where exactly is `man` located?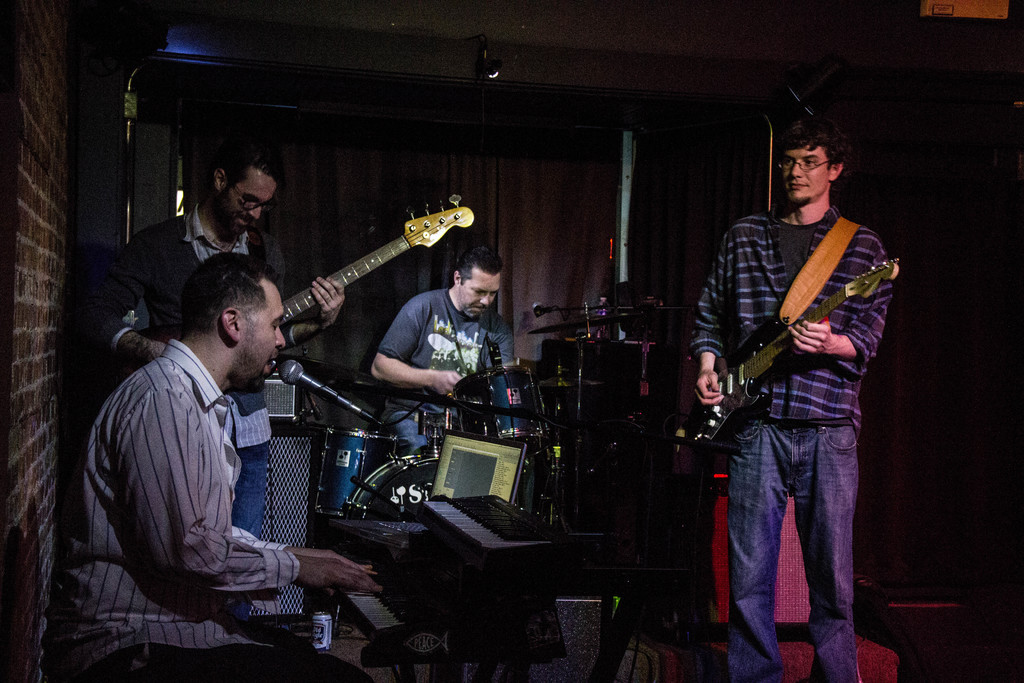
Its bounding box is 695 102 901 680.
